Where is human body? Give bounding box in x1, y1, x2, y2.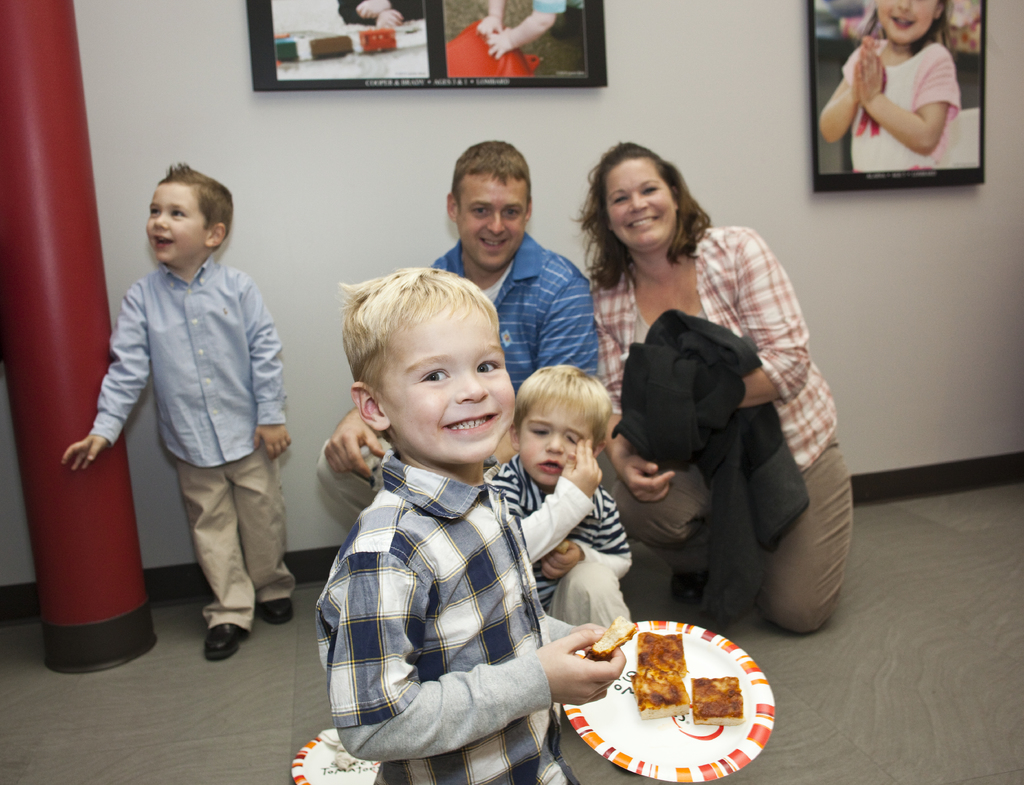
478, 0, 583, 56.
